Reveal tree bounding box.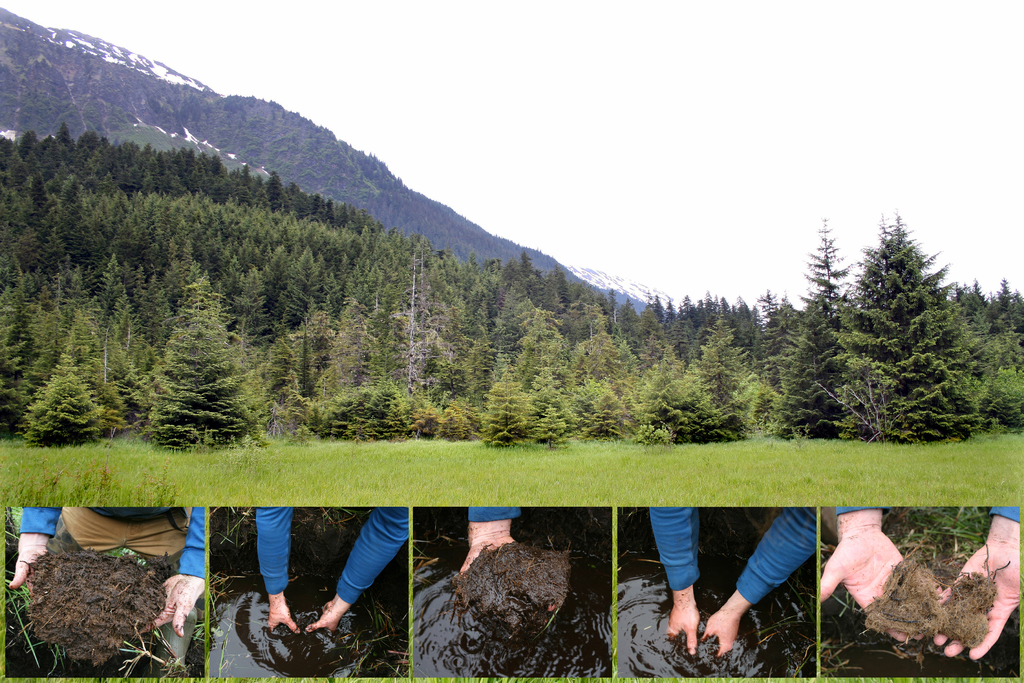
Revealed: box(509, 247, 545, 303).
